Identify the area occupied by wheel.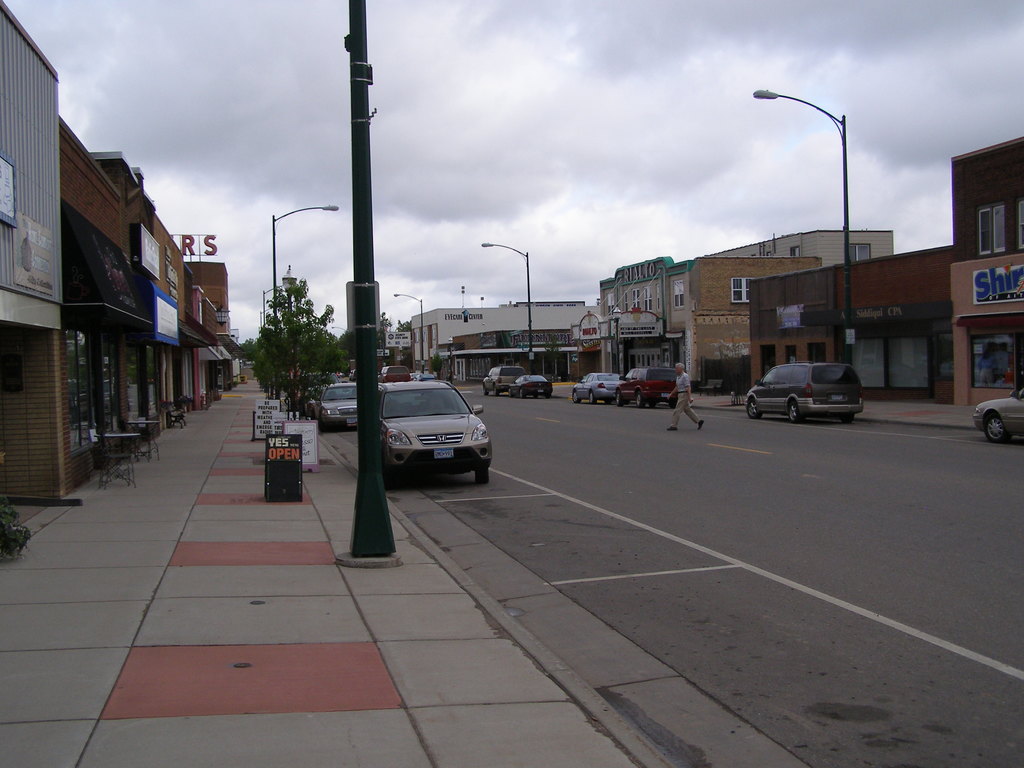
Area: {"left": 571, "top": 390, "right": 580, "bottom": 404}.
